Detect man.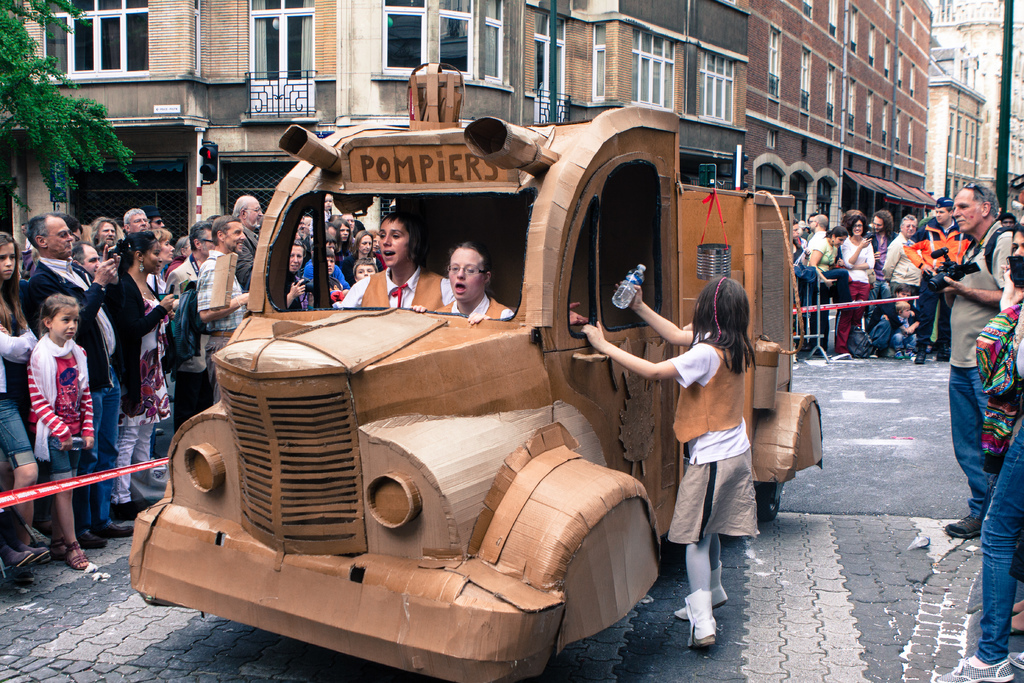
Detected at {"x1": 882, "y1": 213, "x2": 924, "y2": 323}.
